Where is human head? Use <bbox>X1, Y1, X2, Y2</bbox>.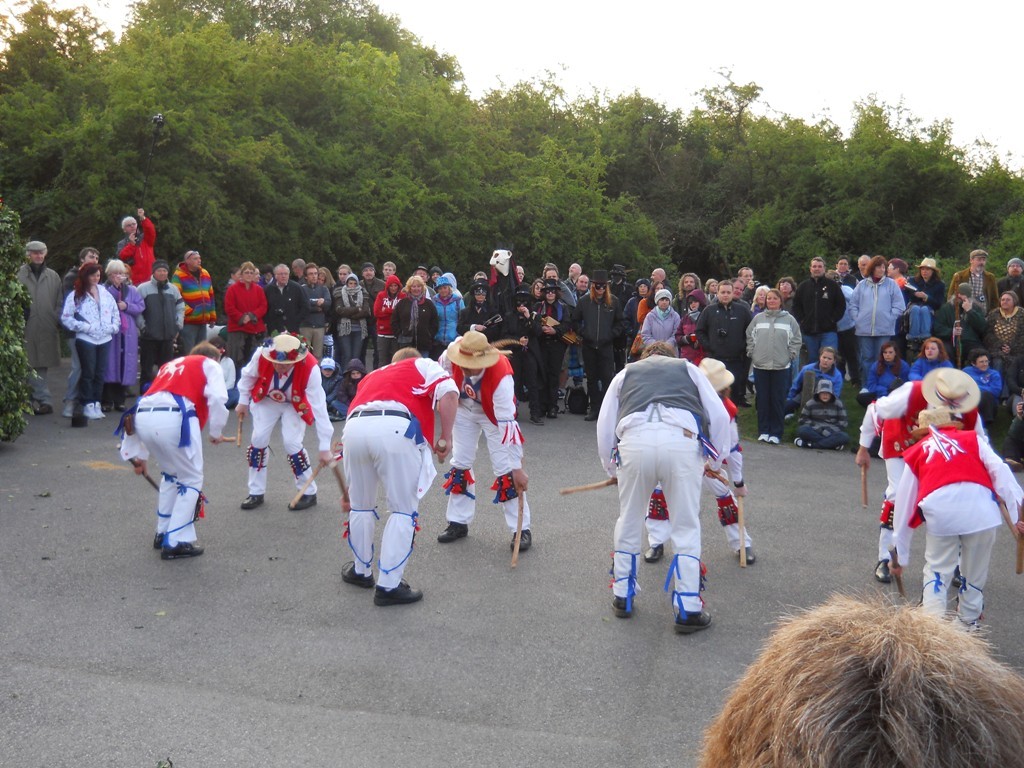
<bbox>322, 359, 339, 377</bbox>.
